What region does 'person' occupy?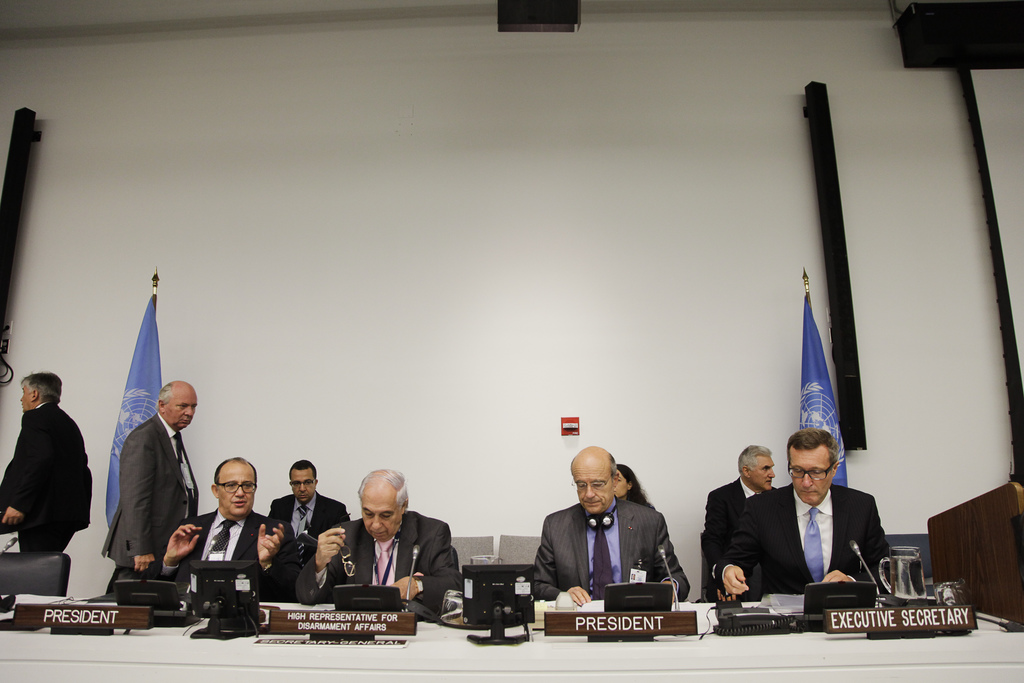
173,454,290,619.
